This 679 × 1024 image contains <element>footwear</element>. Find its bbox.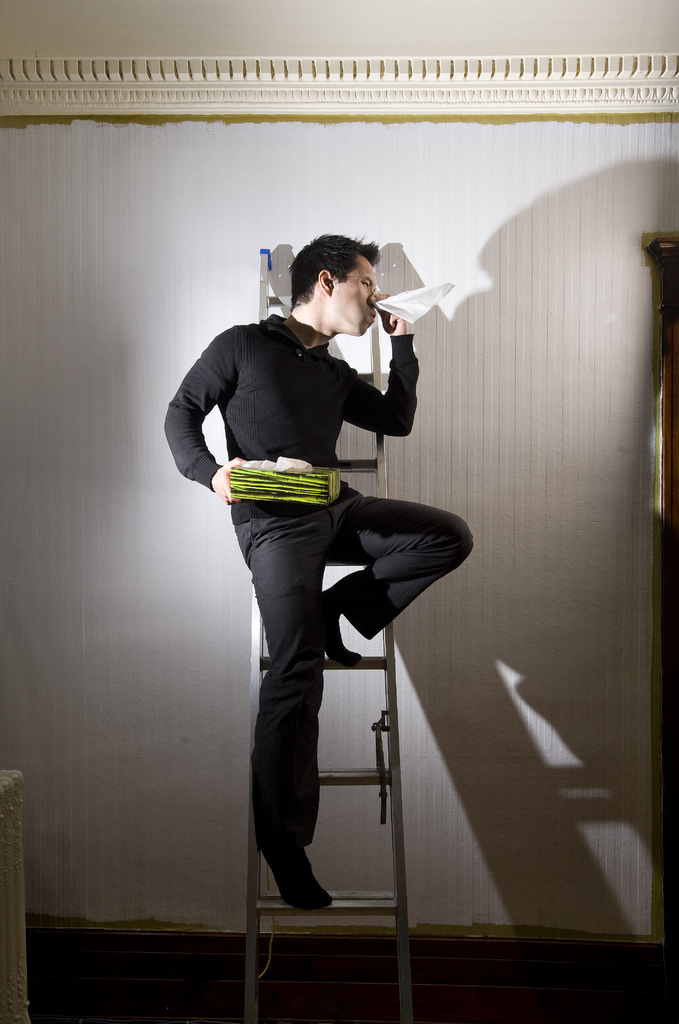
box=[254, 839, 333, 915].
